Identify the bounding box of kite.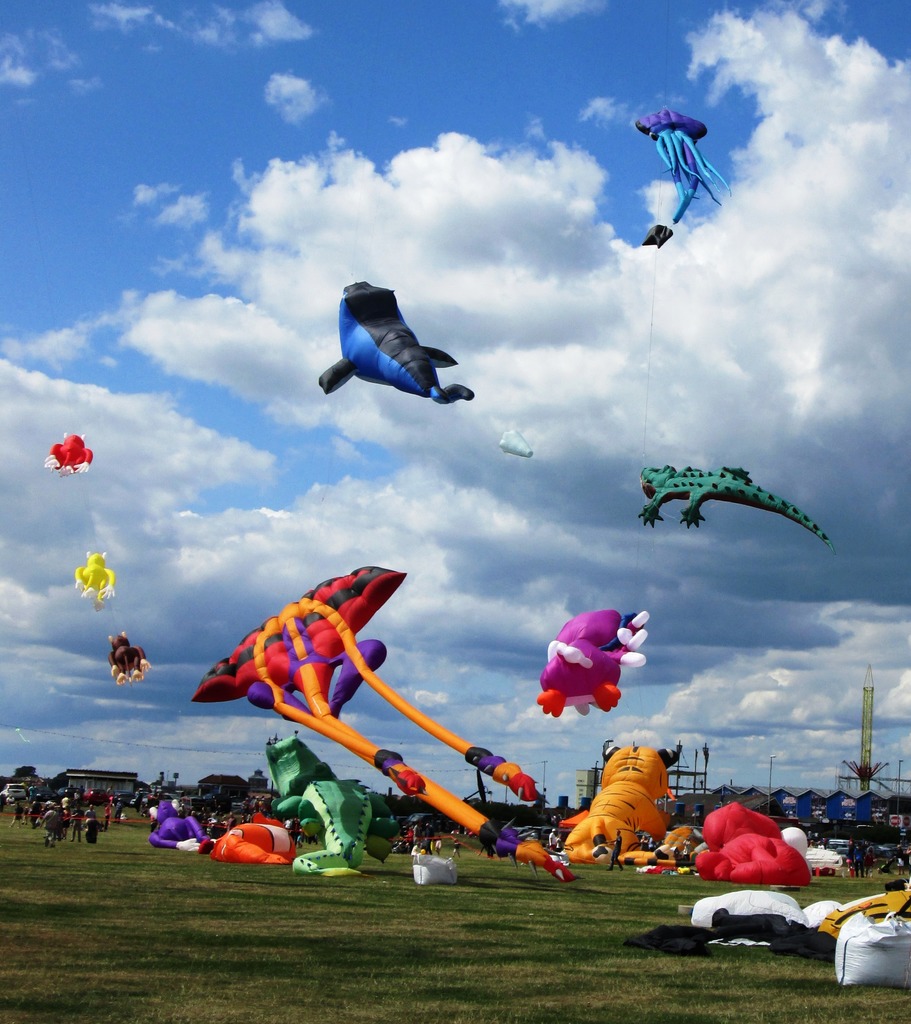
select_region(189, 560, 579, 884).
